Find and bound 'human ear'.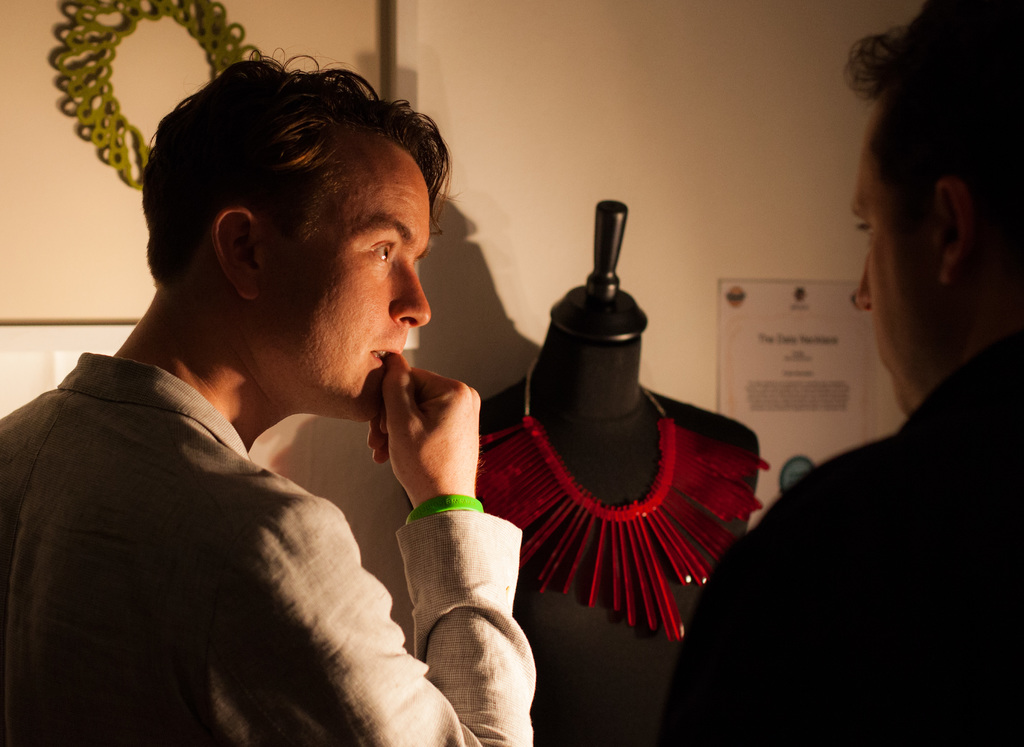
Bound: detection(211, 209, 261, 297).
